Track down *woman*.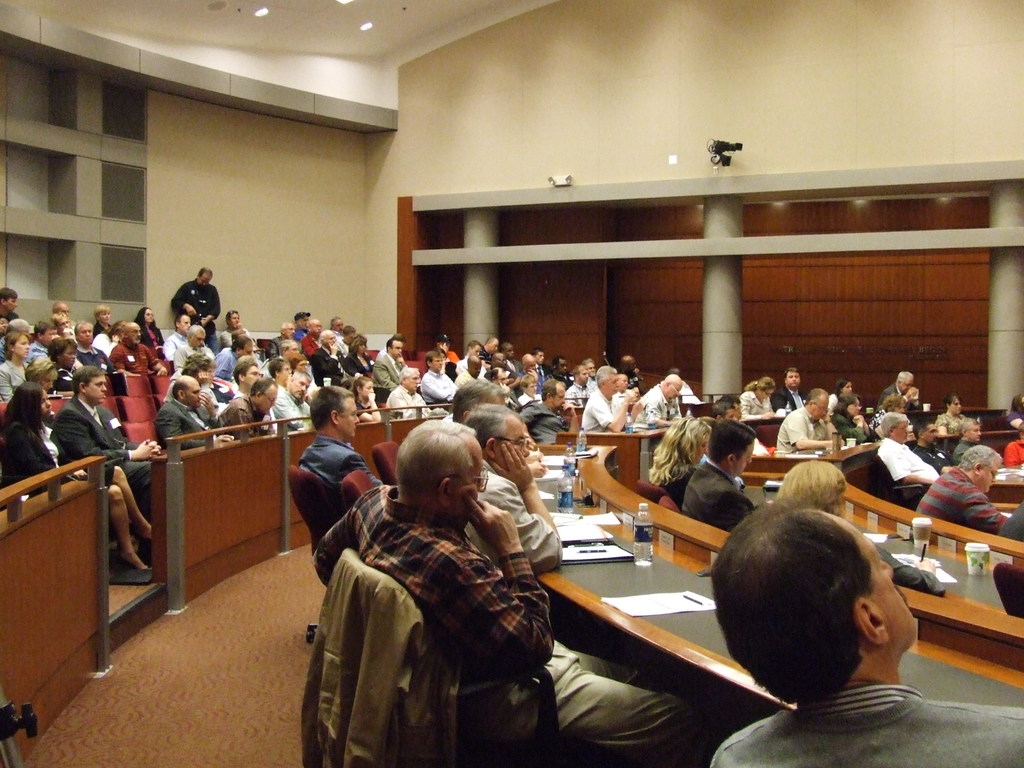
Tracked to left=93, top=304, right=117, bottom=336.
